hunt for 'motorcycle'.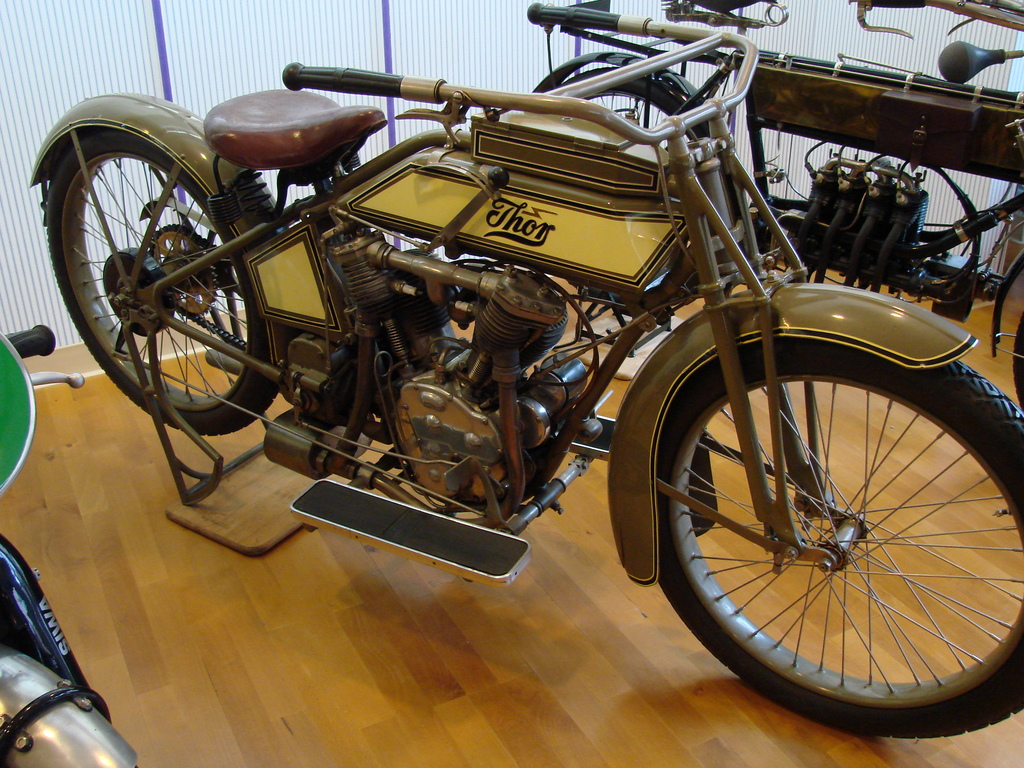
Hunted down at 40:0:1021:689.
